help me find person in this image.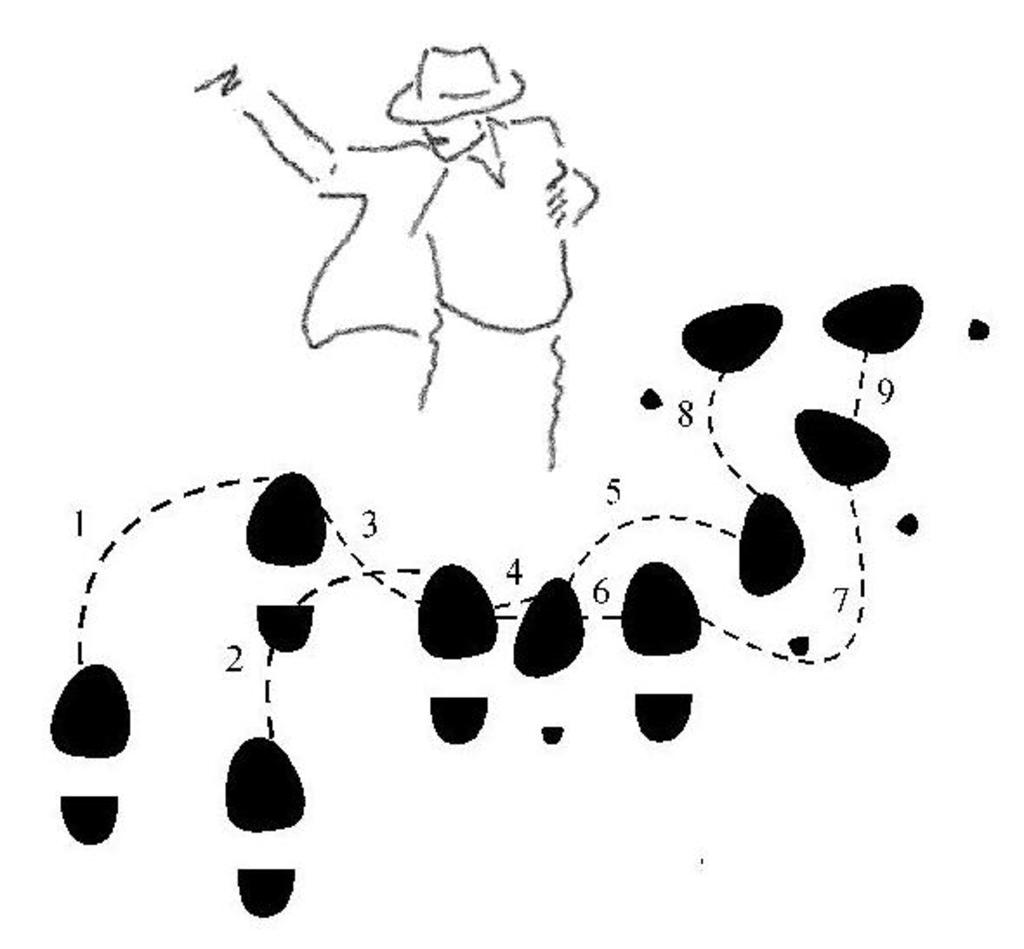
Found it: [x1=187, y1=43, x2=595, y2=475].
